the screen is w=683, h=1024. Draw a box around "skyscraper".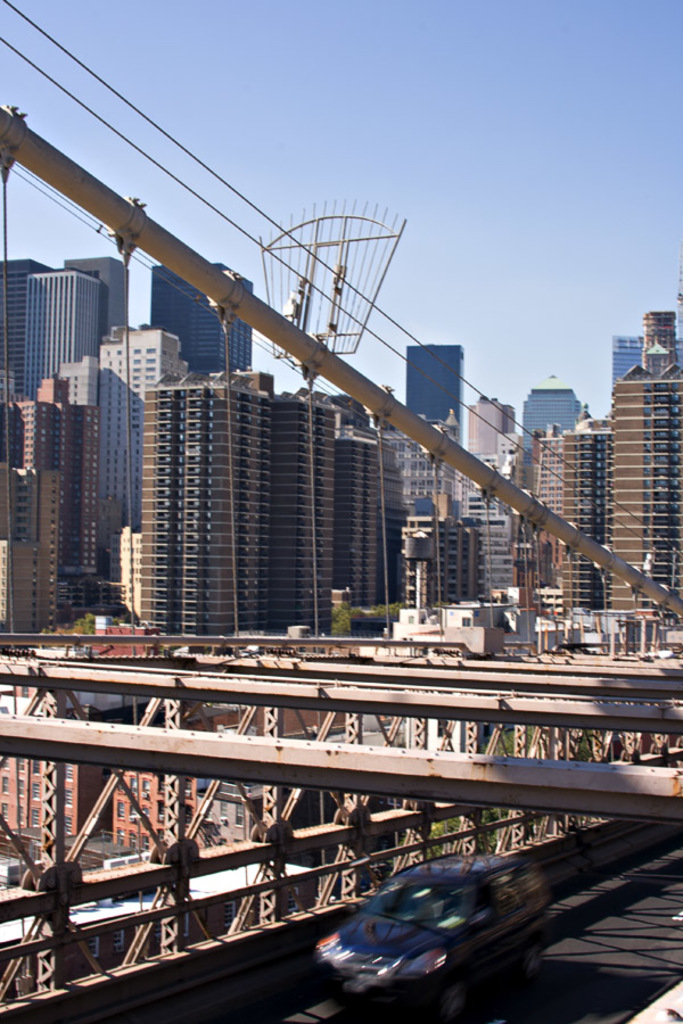
[left=138, top=373, right=273, bottom=635].
